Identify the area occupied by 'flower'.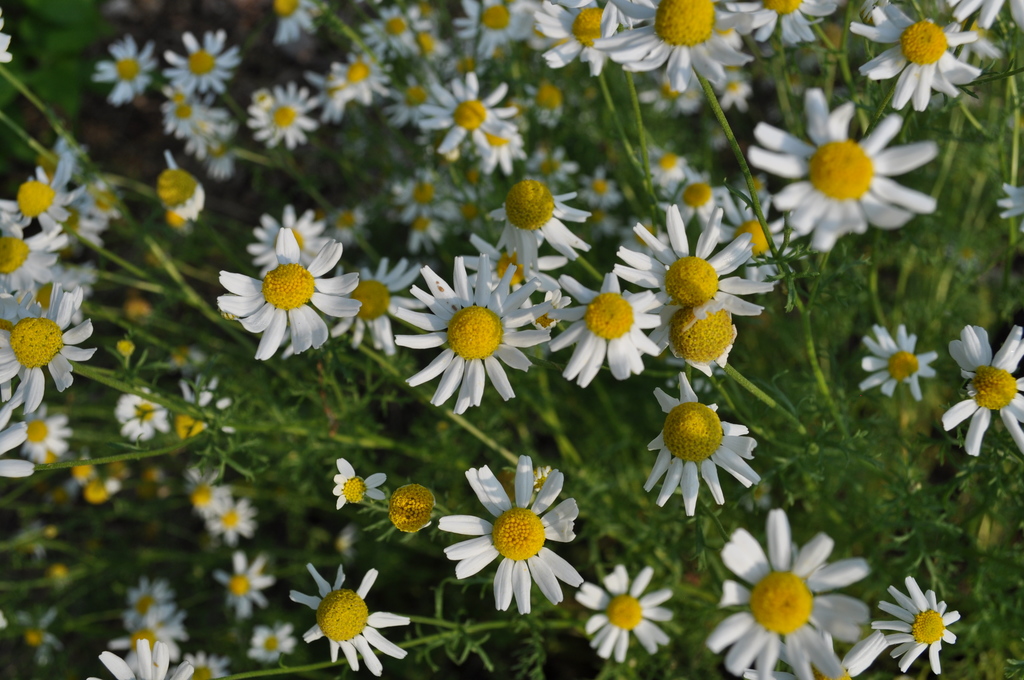
Area: bbox=[166, 28, 240, 103].
